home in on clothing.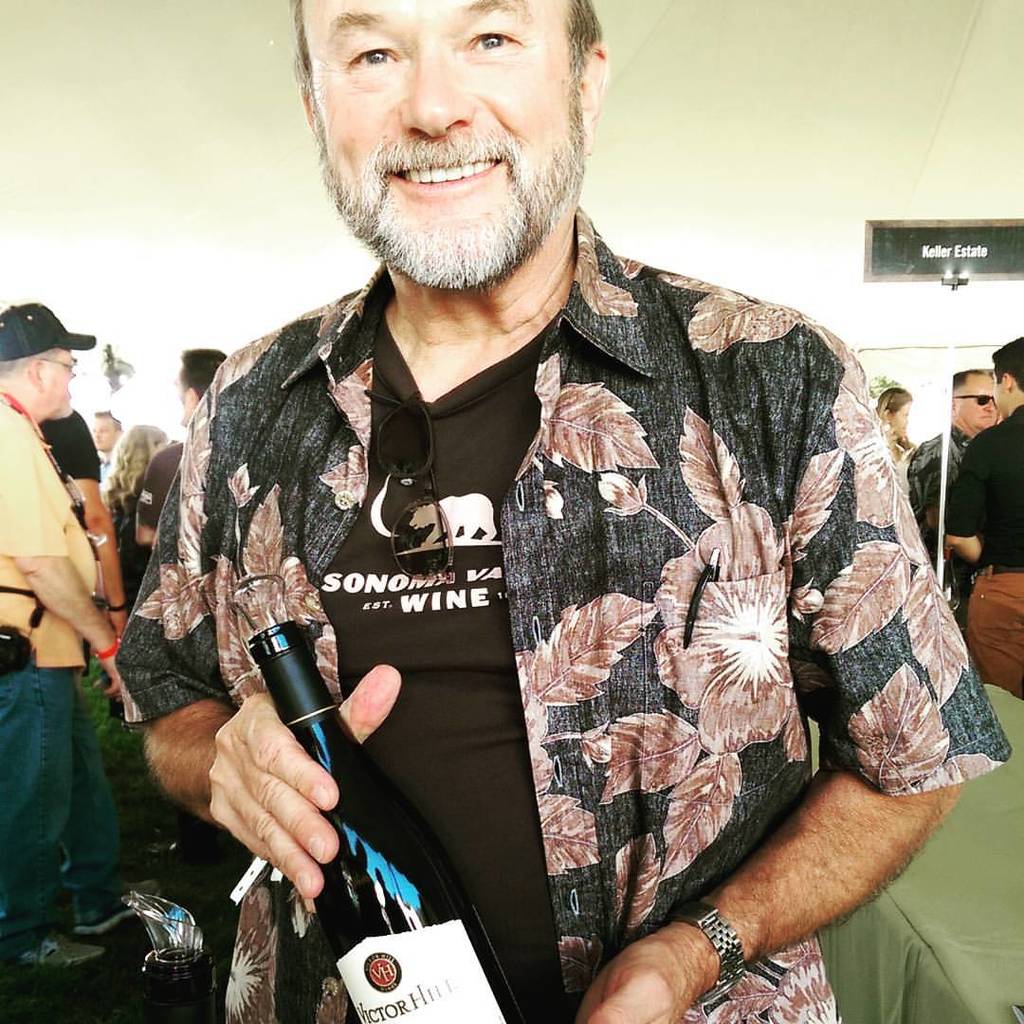
Homed in at select_region(116, 475, 154, 604).
